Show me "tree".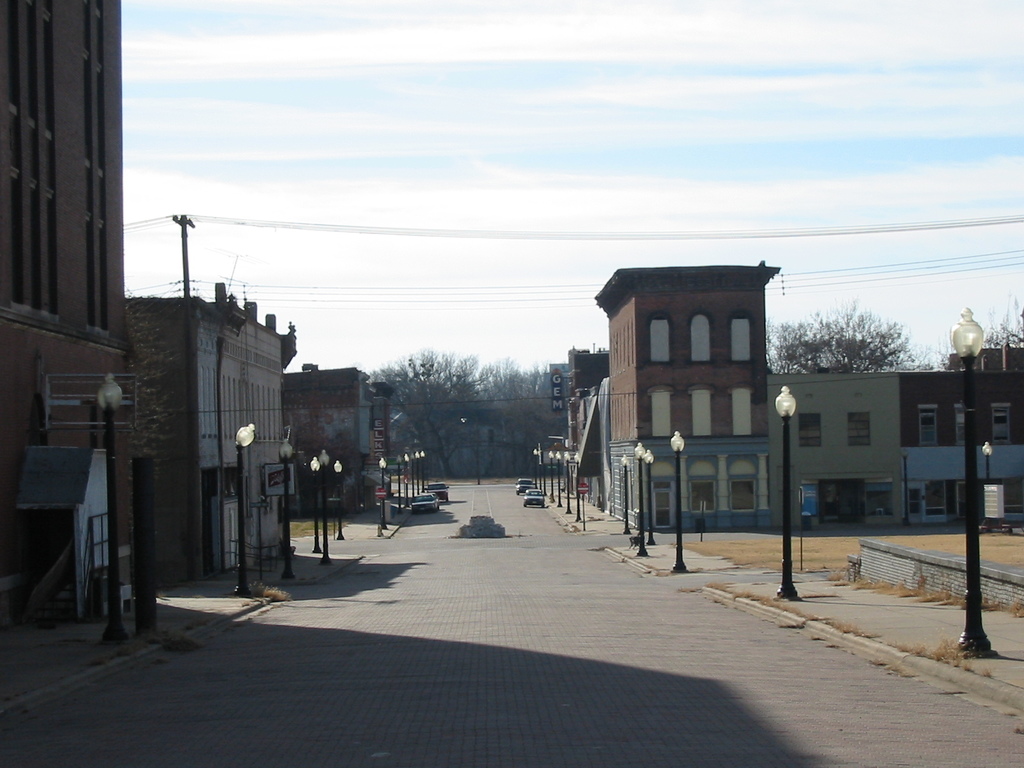
"tree" is here: box=[759, 297, 941, 377].
